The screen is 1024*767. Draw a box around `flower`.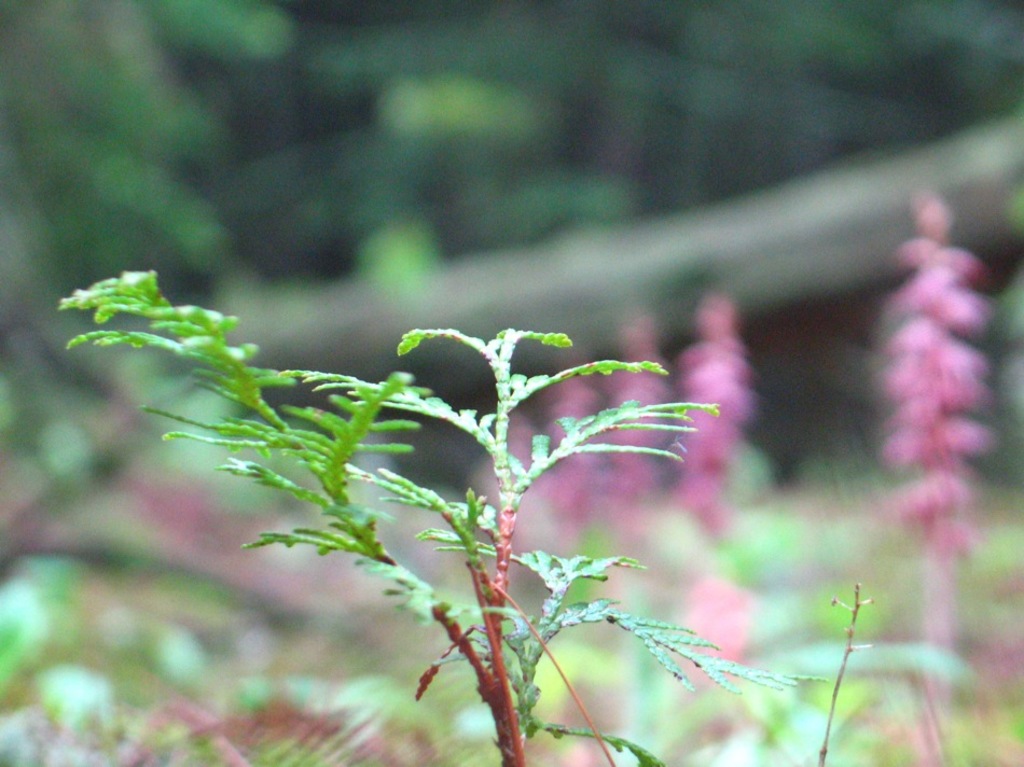
x1=880 y1=194 x2=988 y2=559.
